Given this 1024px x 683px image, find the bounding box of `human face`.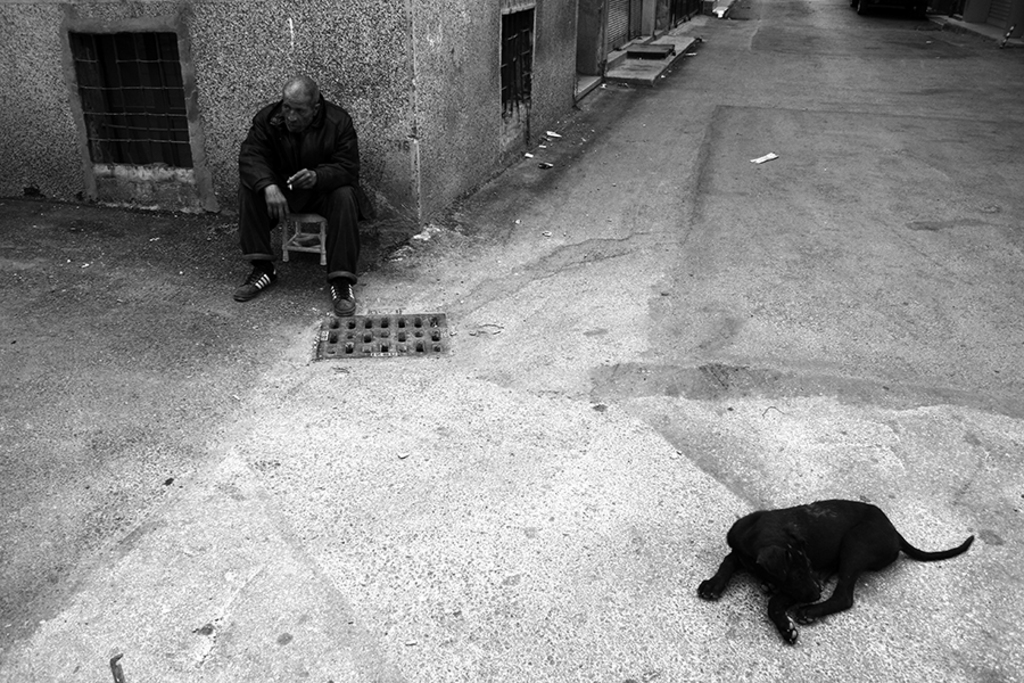
<bbox>283, 93, 315, 133</bbox>.
